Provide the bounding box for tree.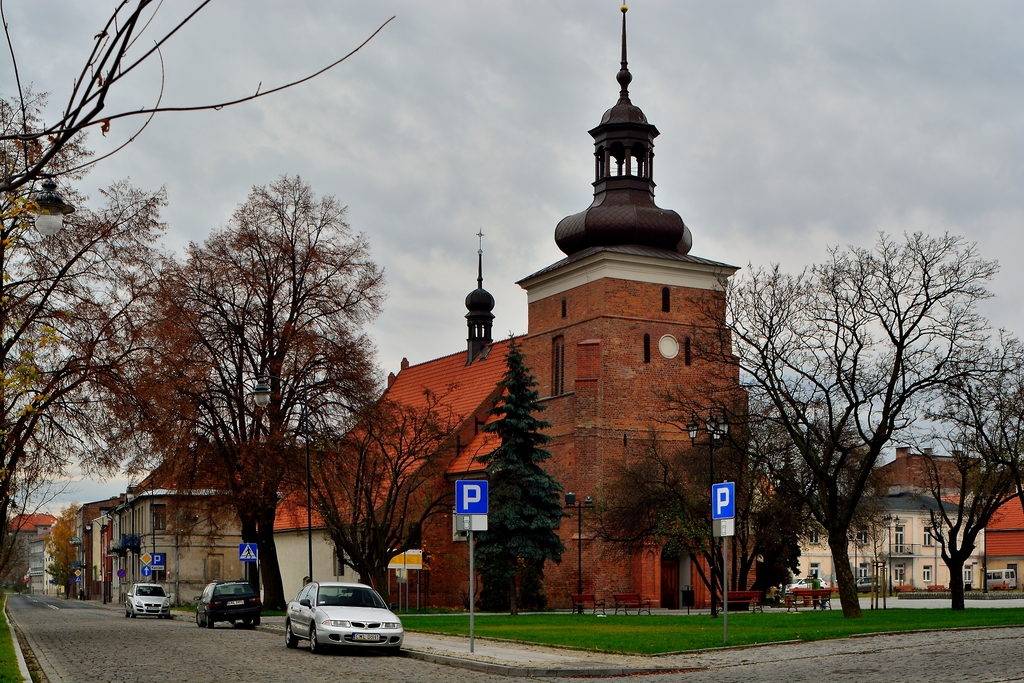
<box>282,394,495,621</box>.
